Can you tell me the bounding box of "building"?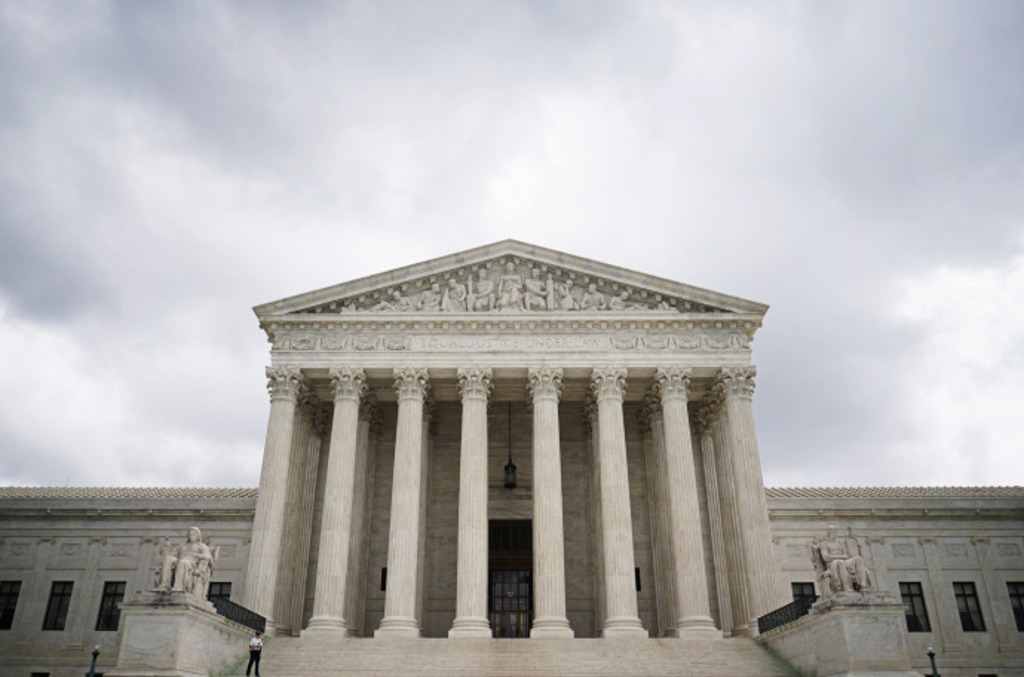
0/238/1023/676.
